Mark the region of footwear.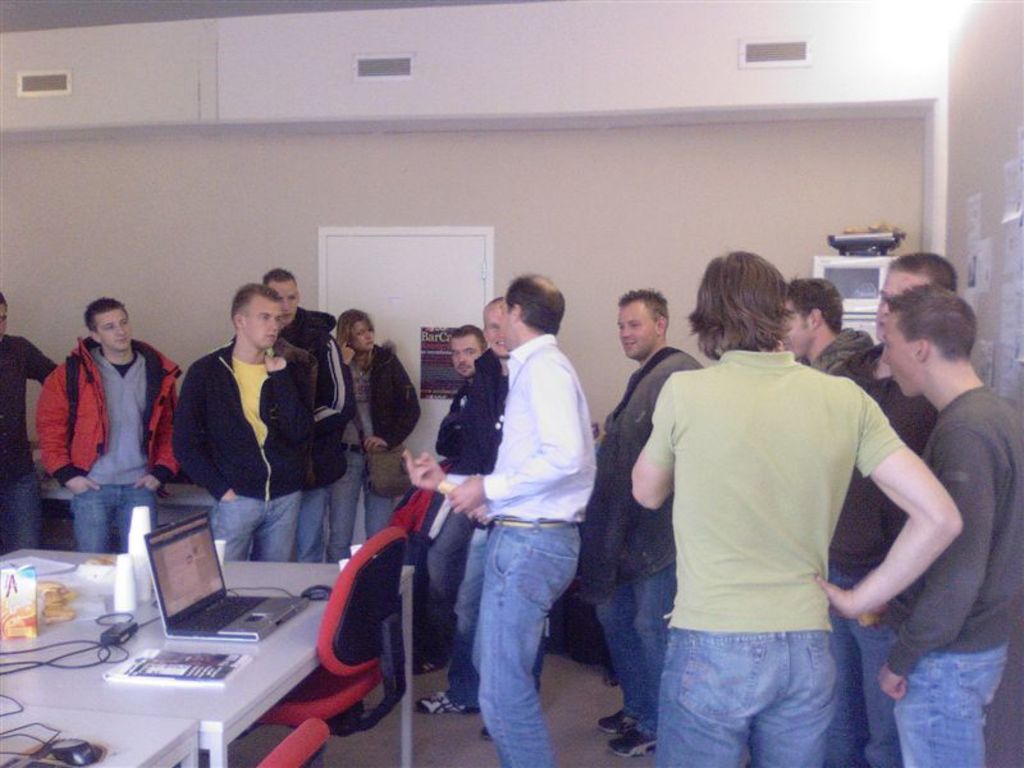
Region: (593, 708, 639, 736).
